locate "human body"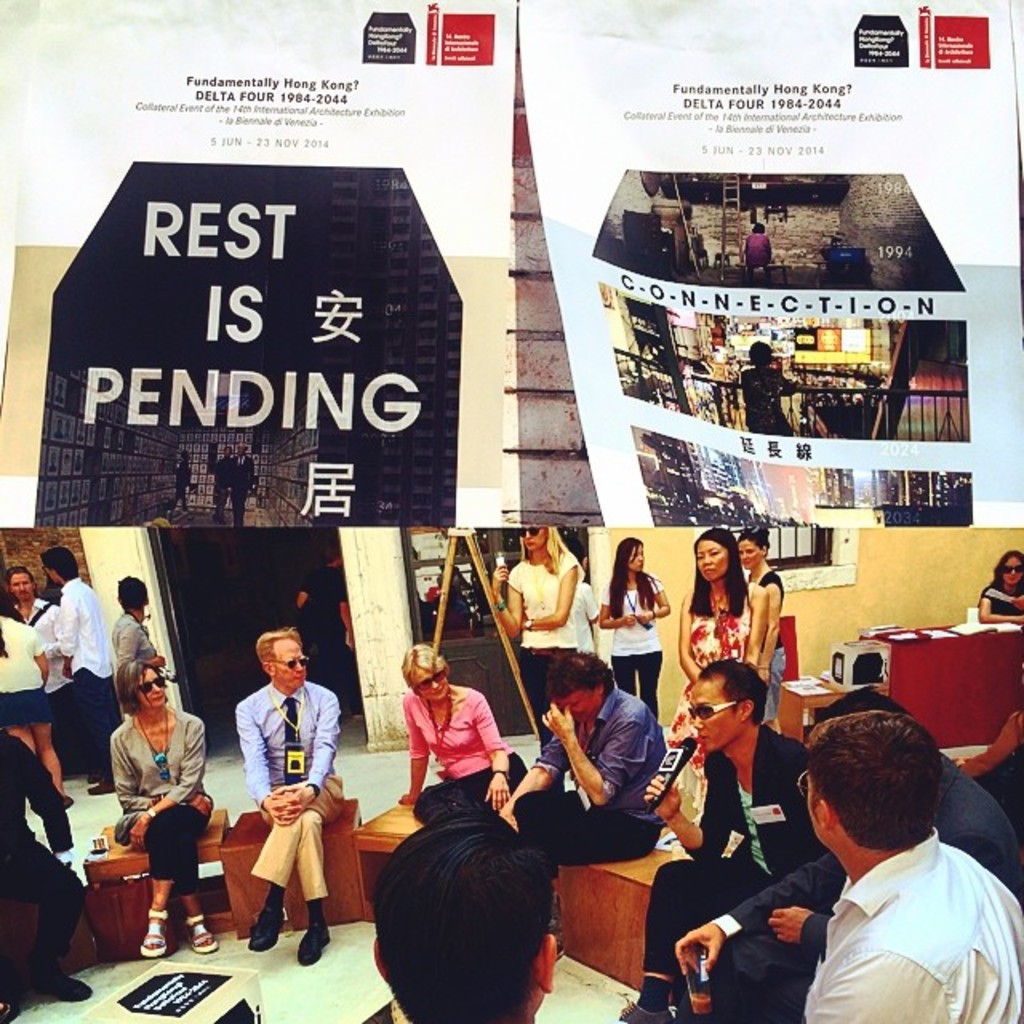
bbox(678, 570, 768, 822)
